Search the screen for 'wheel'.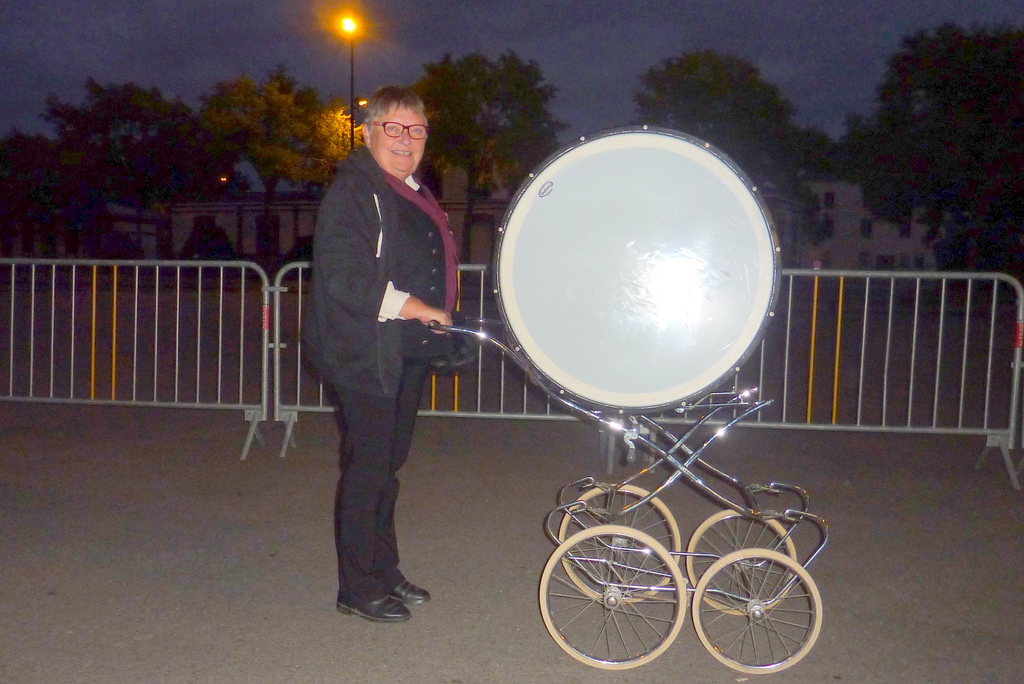
Found at bbox=[553, 481, 683, 607].
